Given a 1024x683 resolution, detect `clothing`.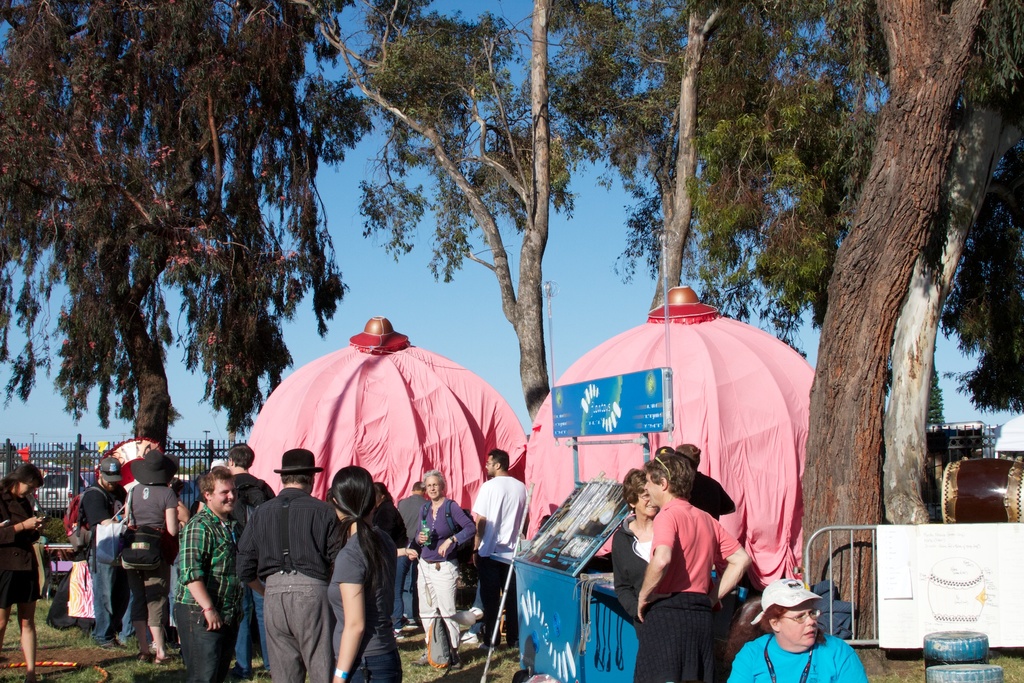
639:492:727:682.
